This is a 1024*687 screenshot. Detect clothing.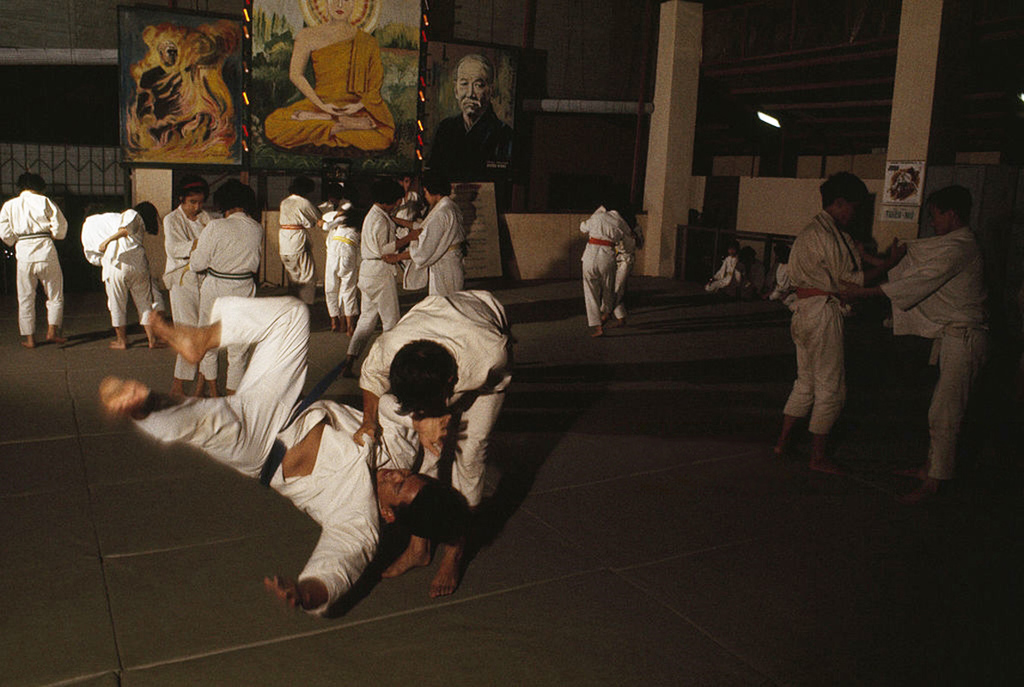
l=202, t=211, r=258, b=387.
